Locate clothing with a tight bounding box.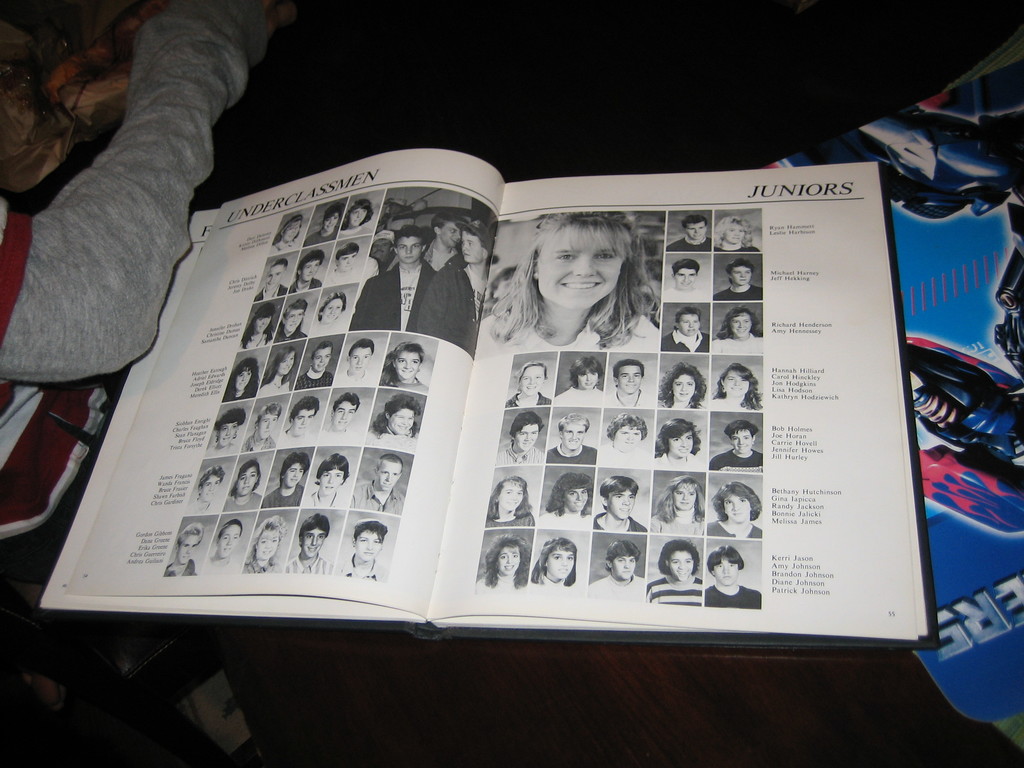
[left=1, top=0, right=263, bottom=436].
